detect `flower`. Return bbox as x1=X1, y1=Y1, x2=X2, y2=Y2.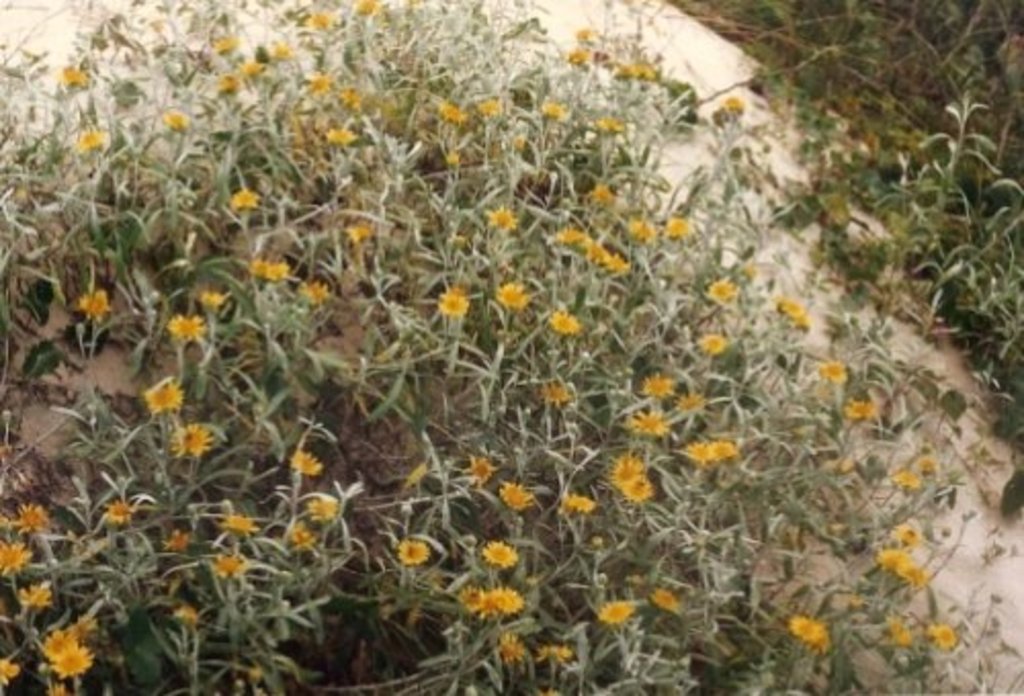
x1=700, y1=268, x2=733, y2=307.
